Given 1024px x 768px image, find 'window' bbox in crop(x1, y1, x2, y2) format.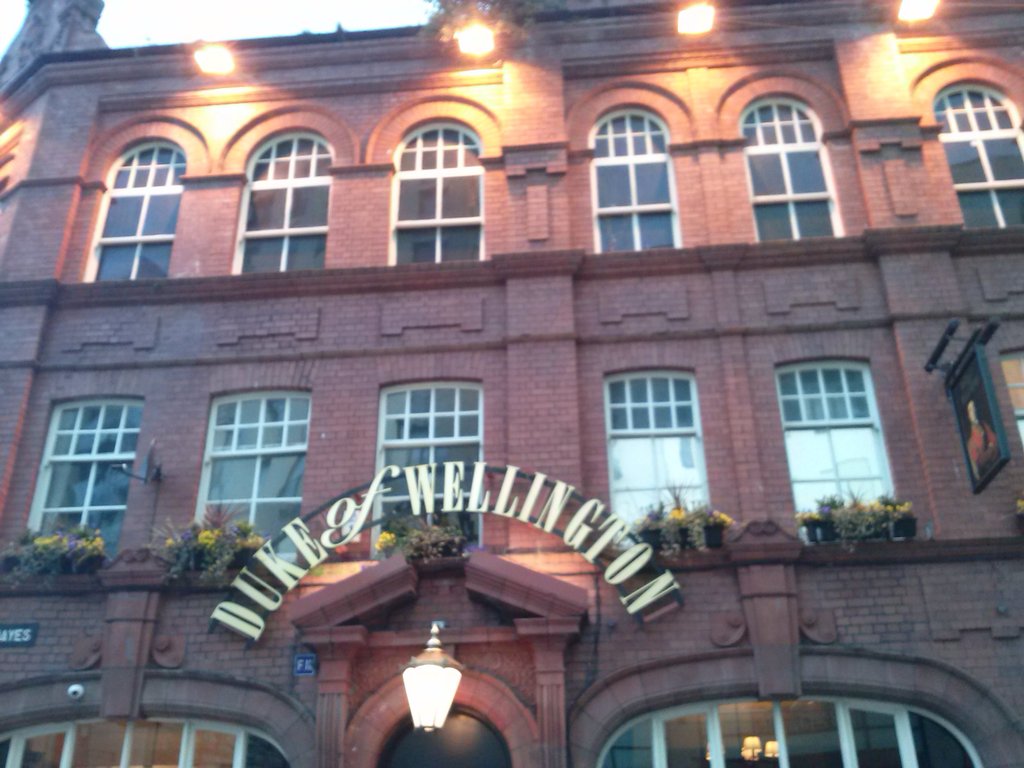
crop(365, 379, 483, 561).
